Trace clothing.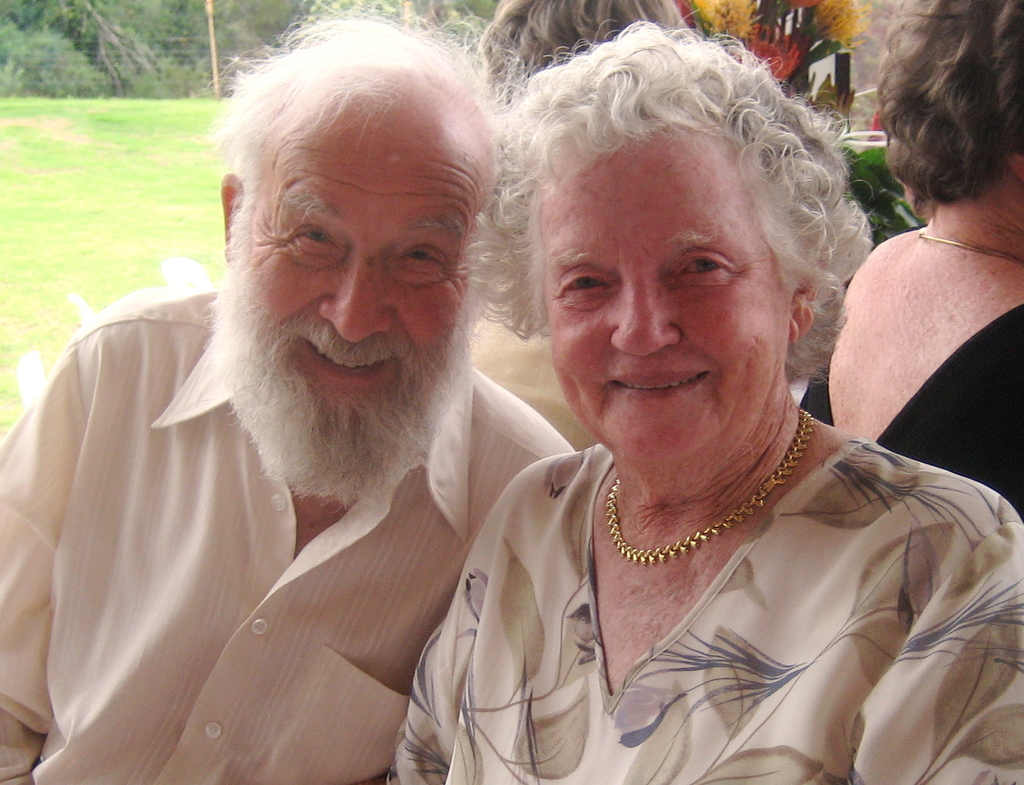
Traced to rect(796, 298, 1022, 526).
